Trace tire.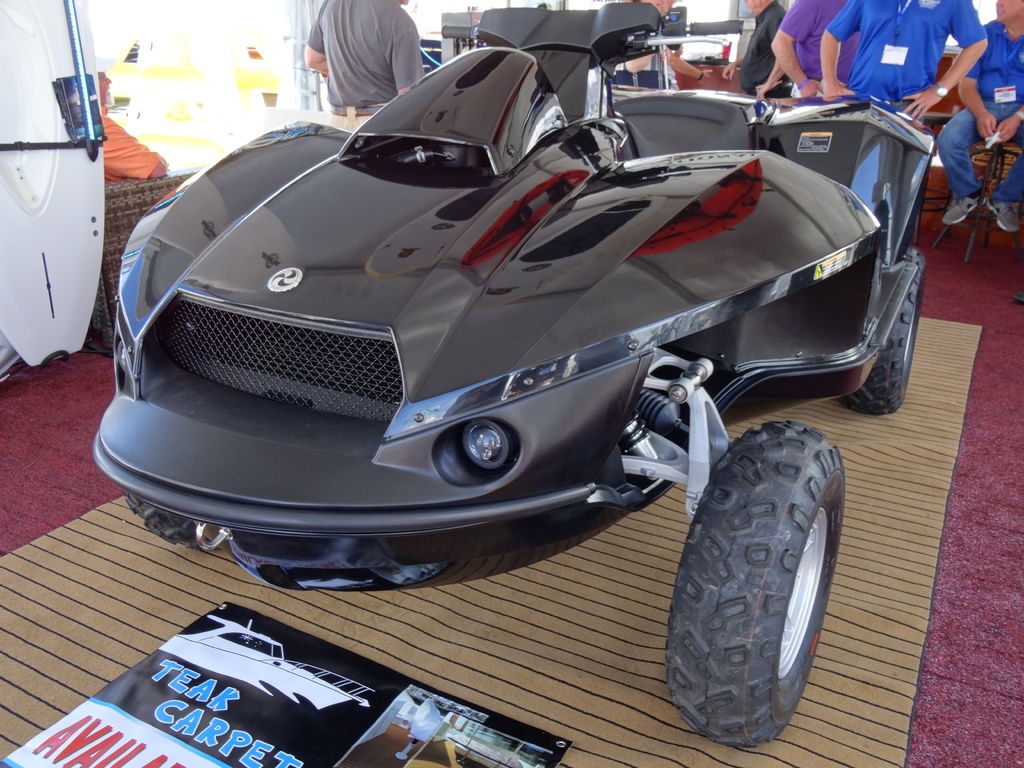
Traced to [659, 421, 857, 751].
